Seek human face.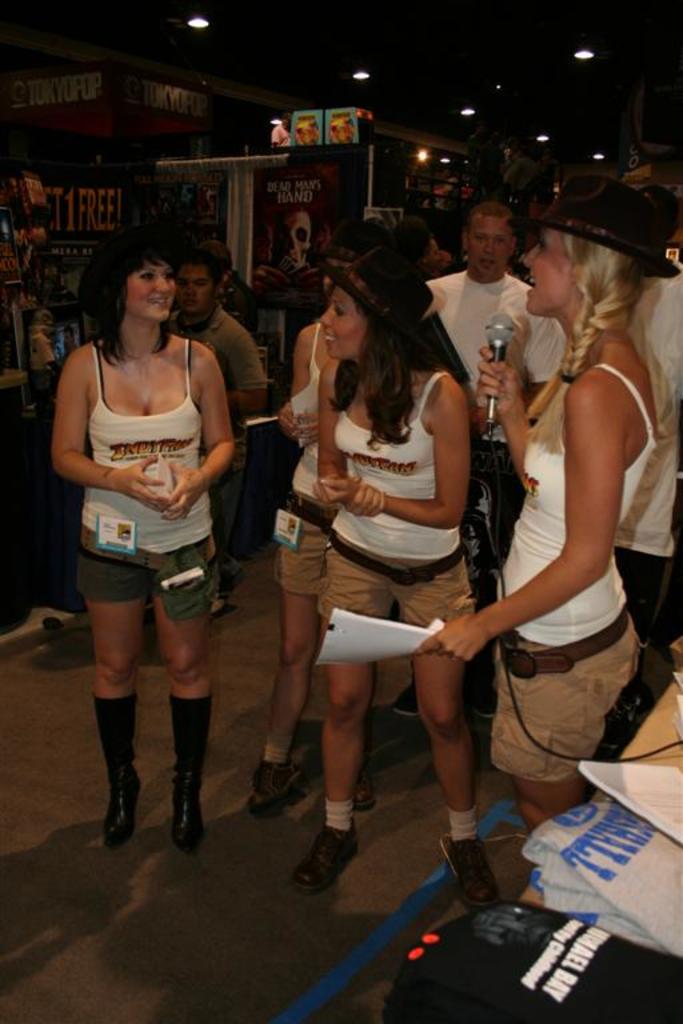
box=[320, 289, 371, 367].
